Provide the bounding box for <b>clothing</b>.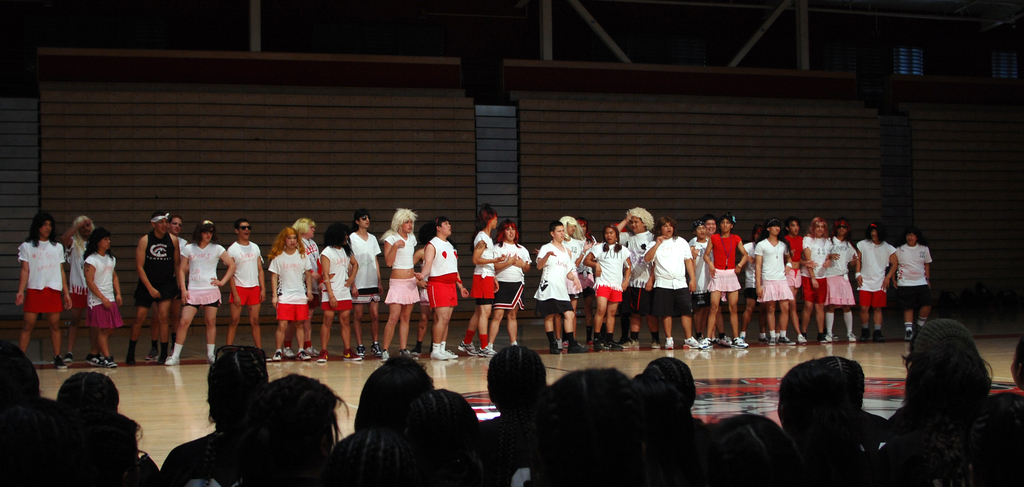
crop(462, 328, 474, 344).
